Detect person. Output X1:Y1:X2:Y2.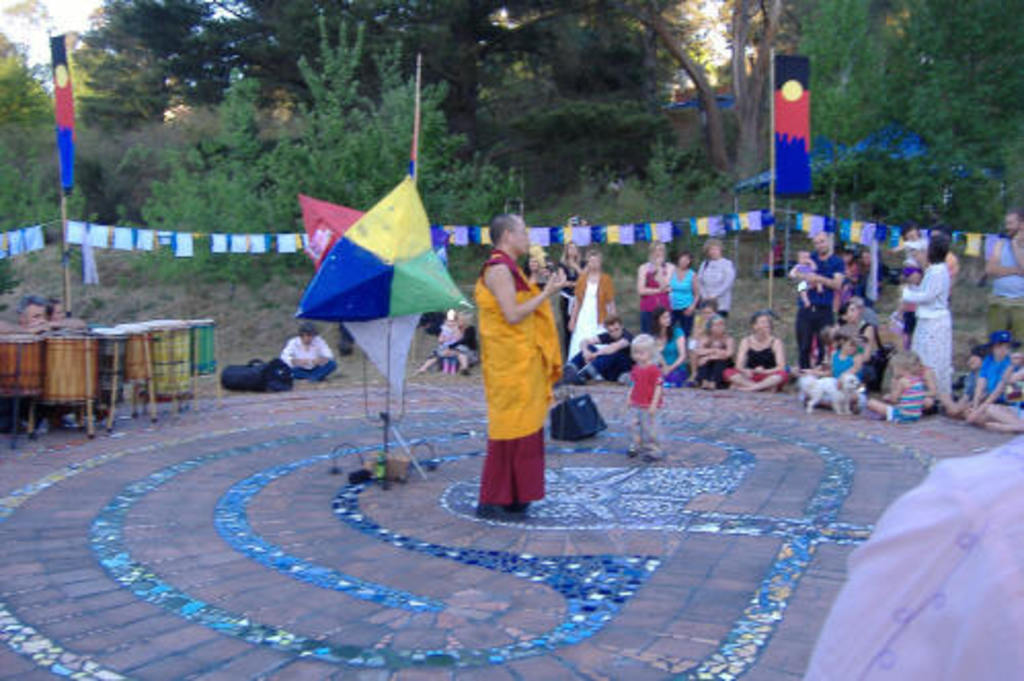
525:242:550:287.
